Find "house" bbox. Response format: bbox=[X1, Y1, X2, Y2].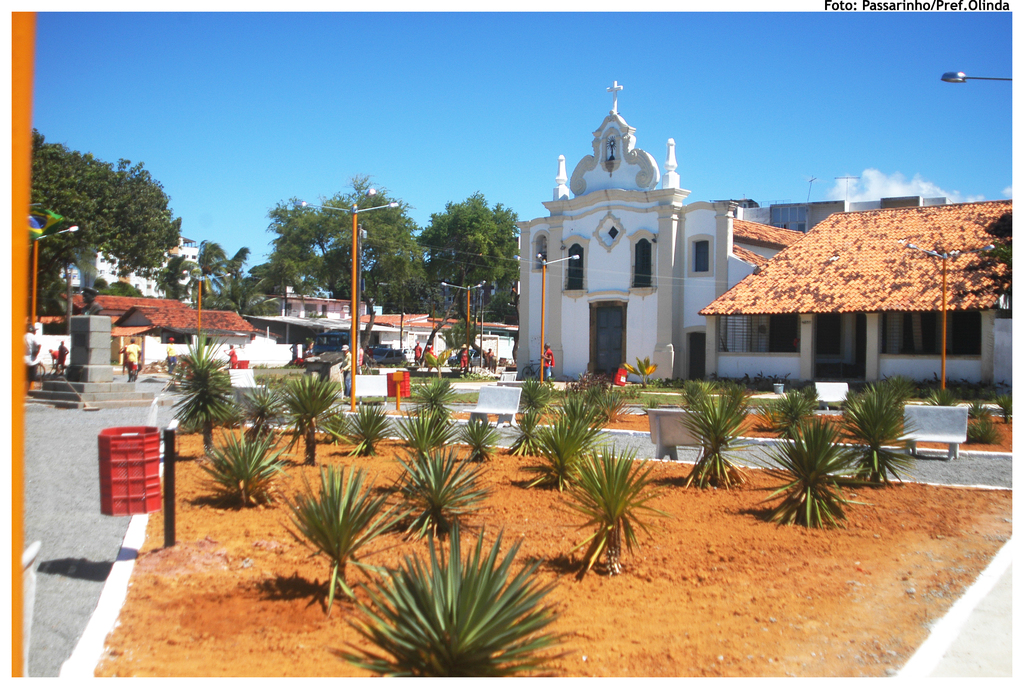
bbox=[699, 200, 1012, 387].
